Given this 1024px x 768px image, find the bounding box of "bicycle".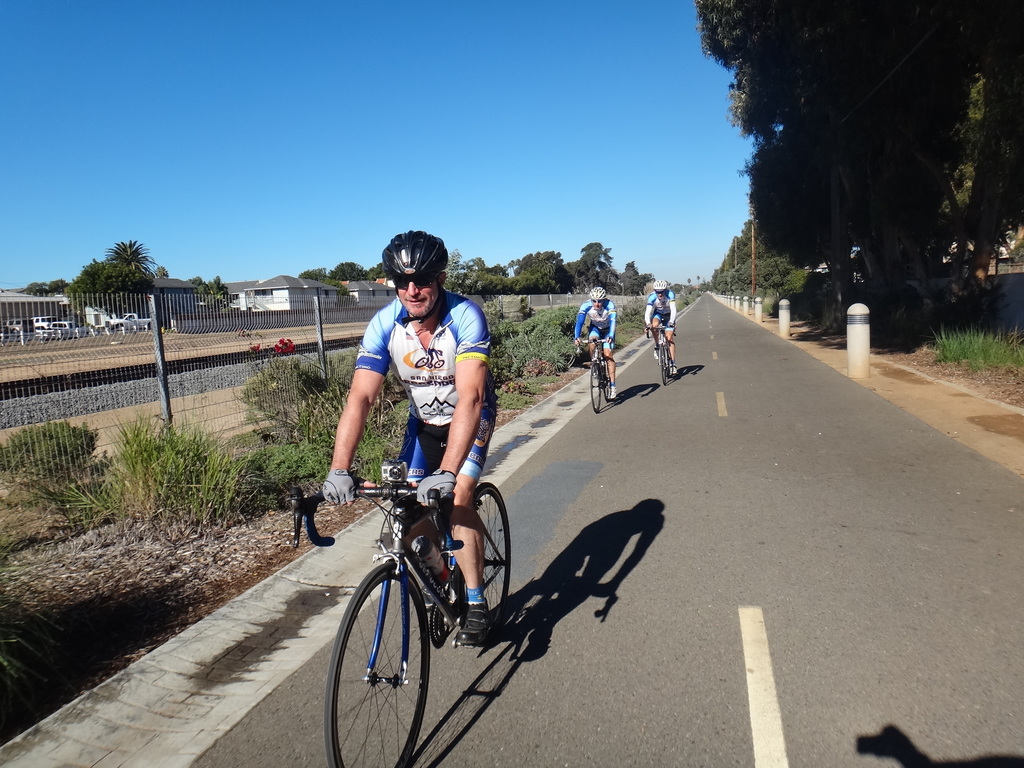
region(323, 455, 506, 752).
